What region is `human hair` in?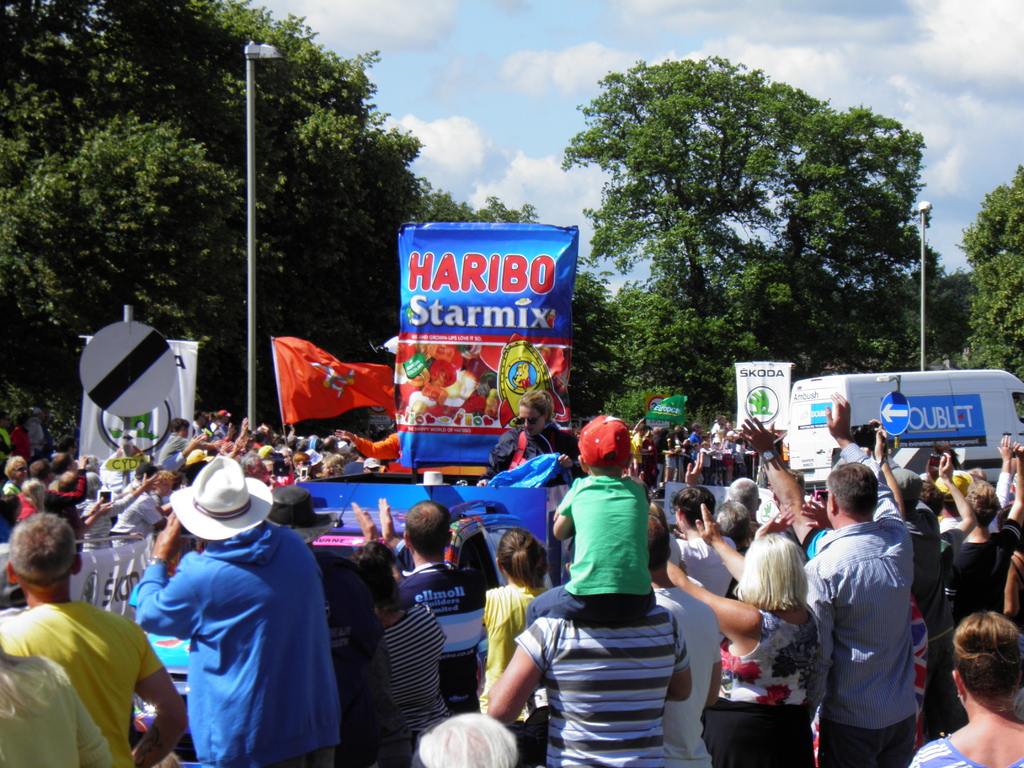
bbox(8, 511, 82, 590).
